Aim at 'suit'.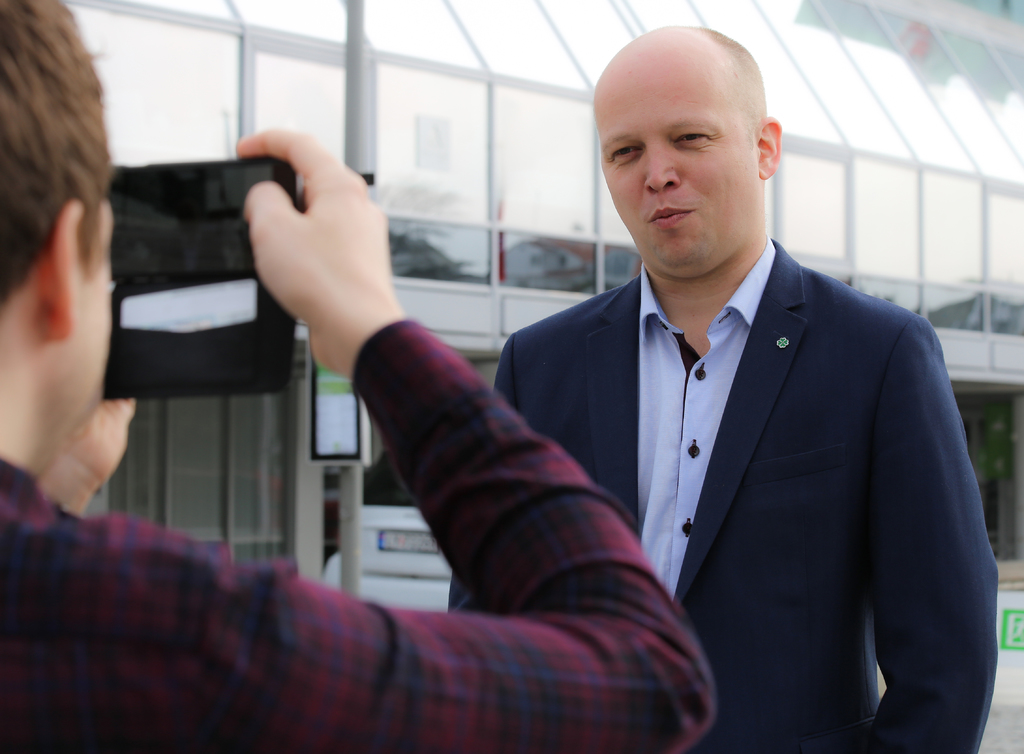
Aimed at rect(497, 161, 999, 736).
